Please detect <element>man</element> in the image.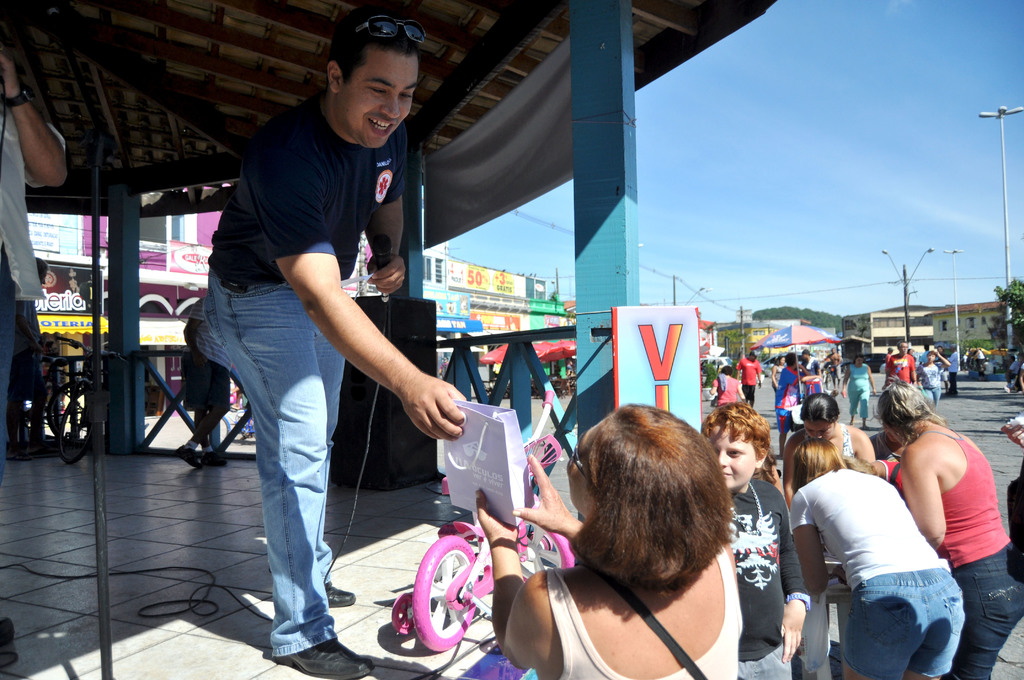
crop(205, 6, 463, 679).
